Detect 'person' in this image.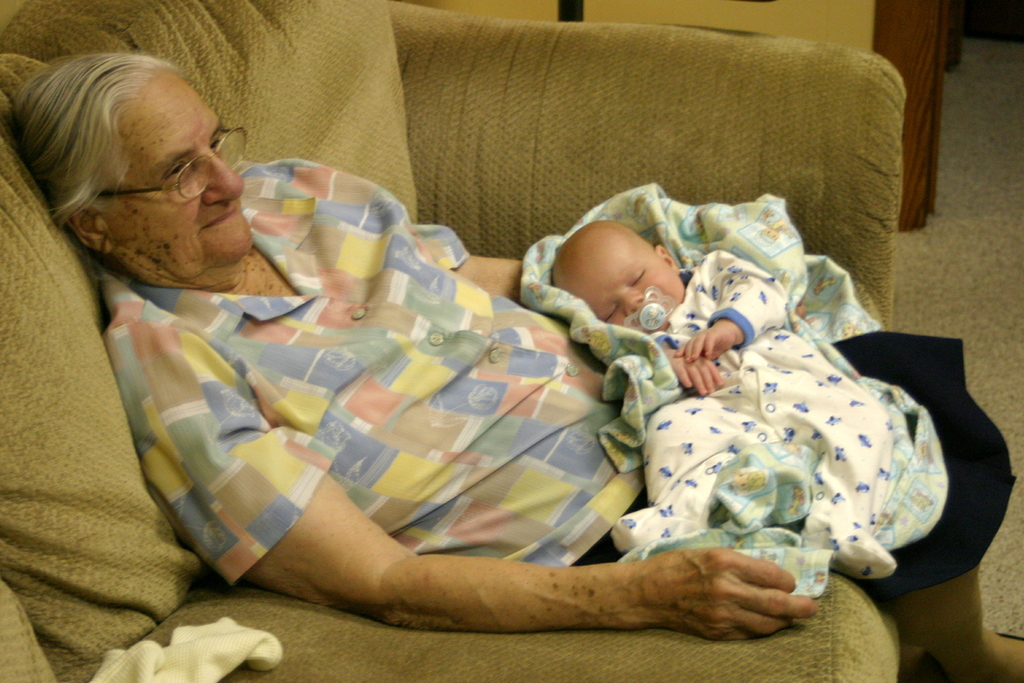
Detection: 548/219/897/578.
